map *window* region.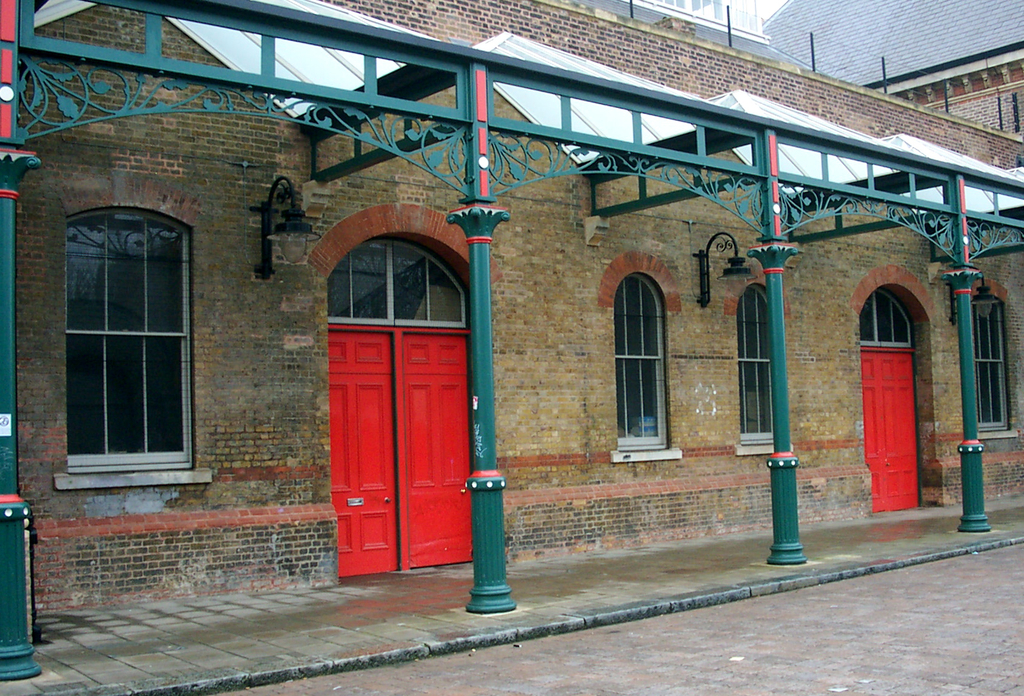
Mapped to left=973, top=275, right=1019, bottom=441.
